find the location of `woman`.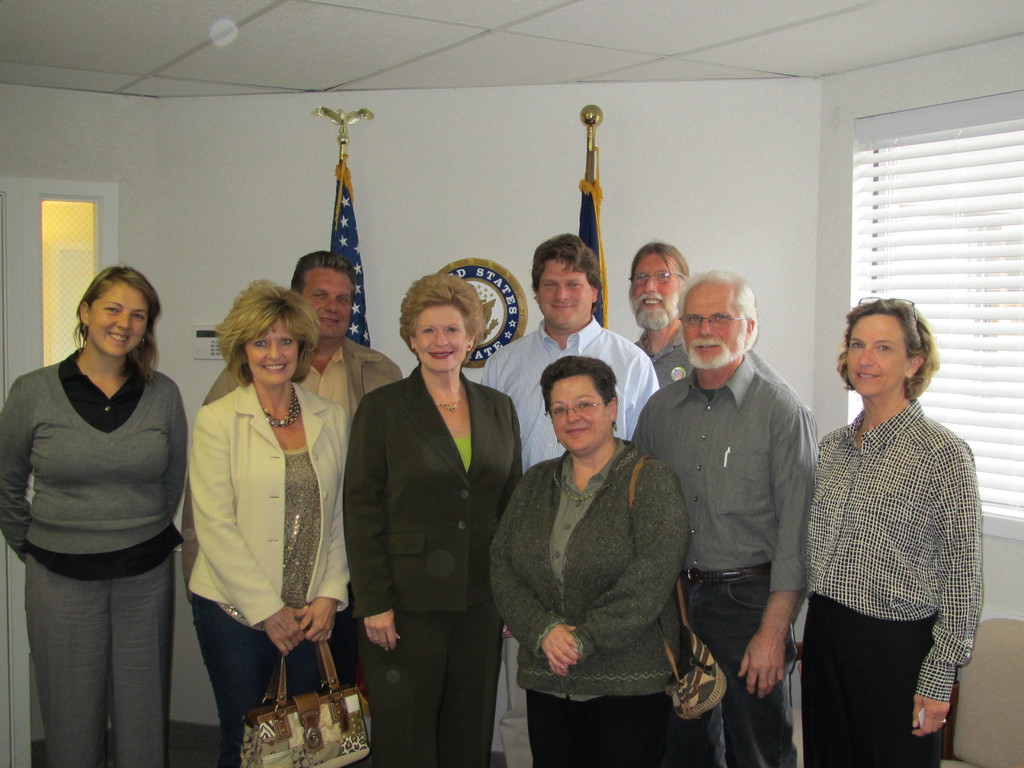
Location: {"left": 0, "top": 263, "right": 189, "bottom": 767}.
